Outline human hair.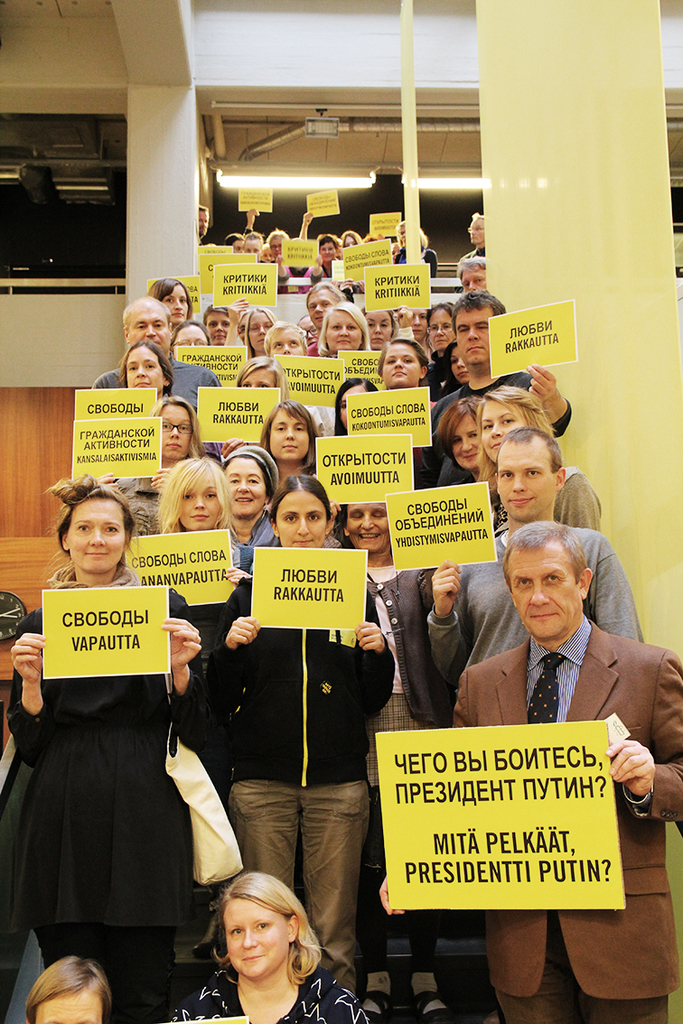
Outline: 157,459,233,533.
